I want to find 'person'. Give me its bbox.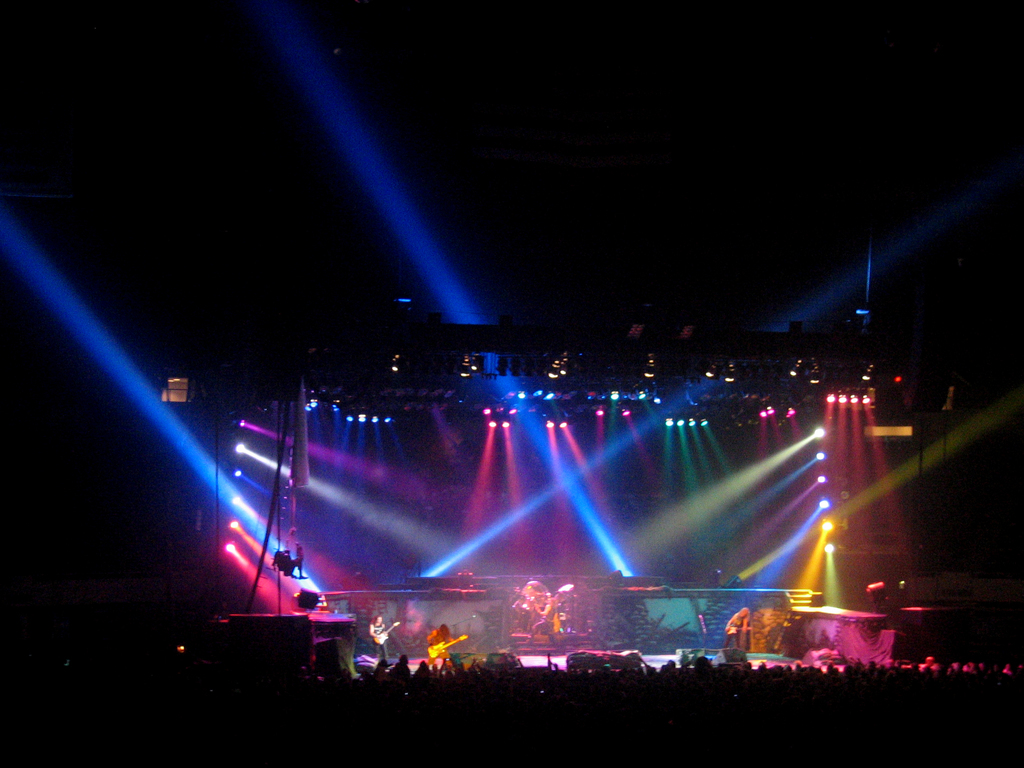
[426,624,454,664].
